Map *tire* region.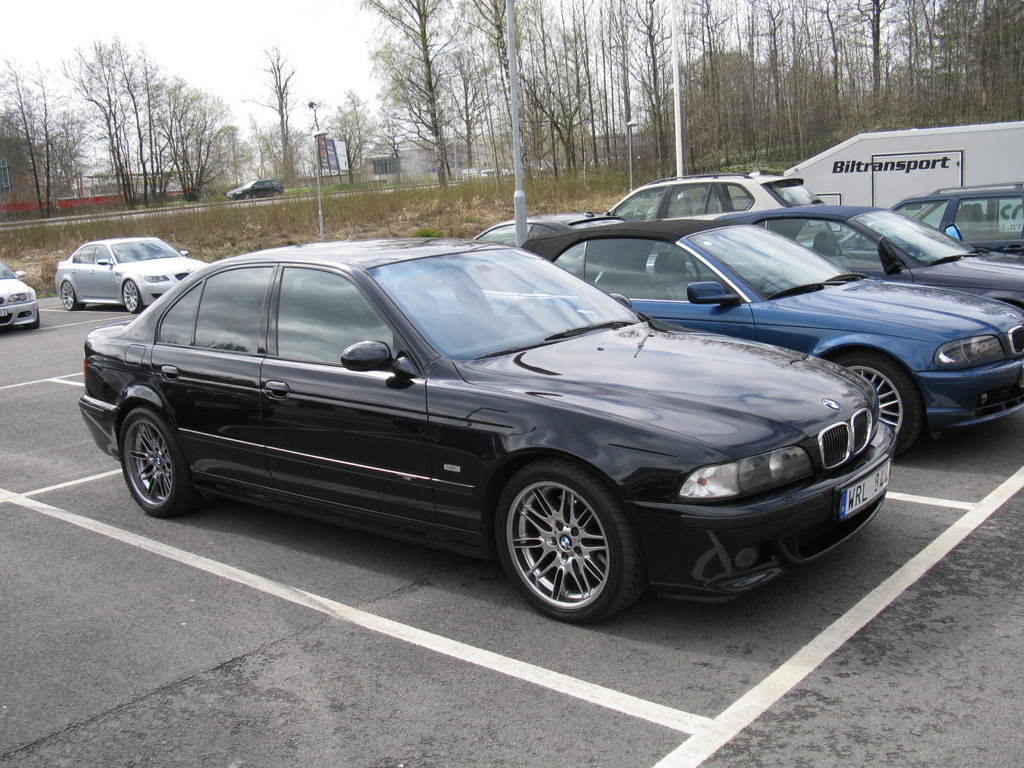
Mapped to box(24, 307, 42, 329).
